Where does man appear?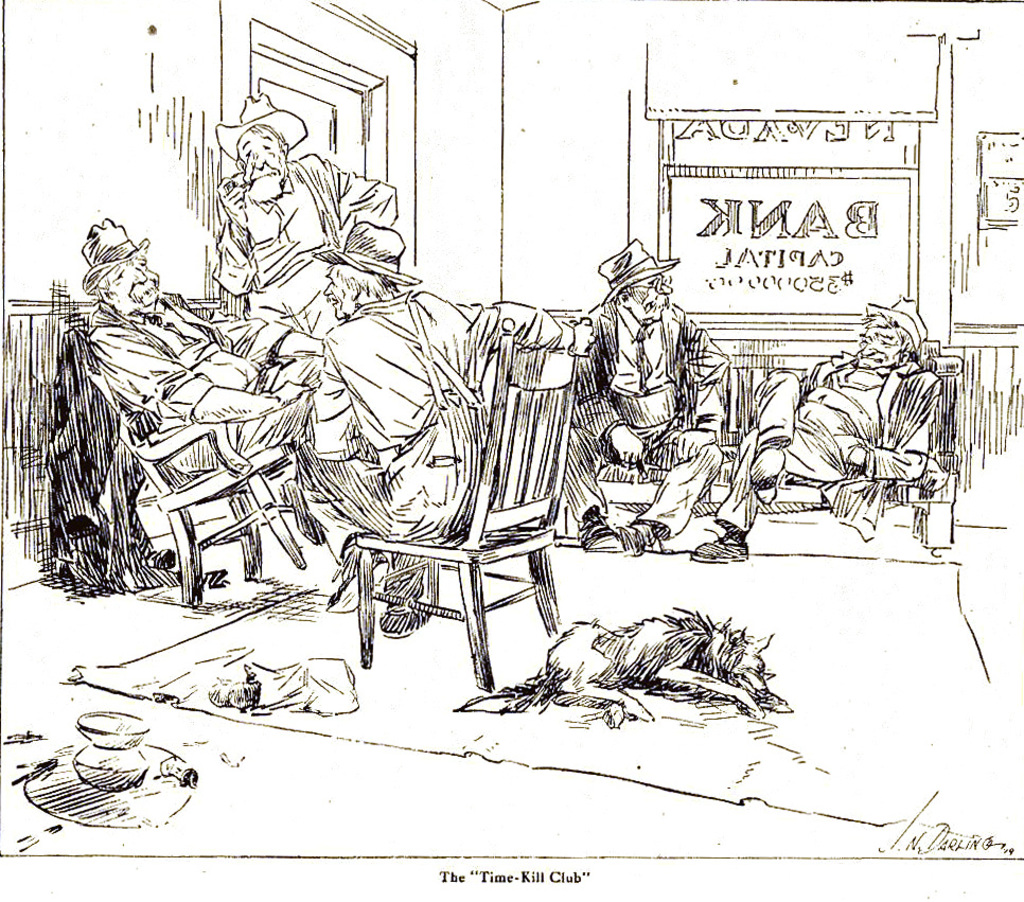
Appears at select_region(310, 216, 598, 635).
